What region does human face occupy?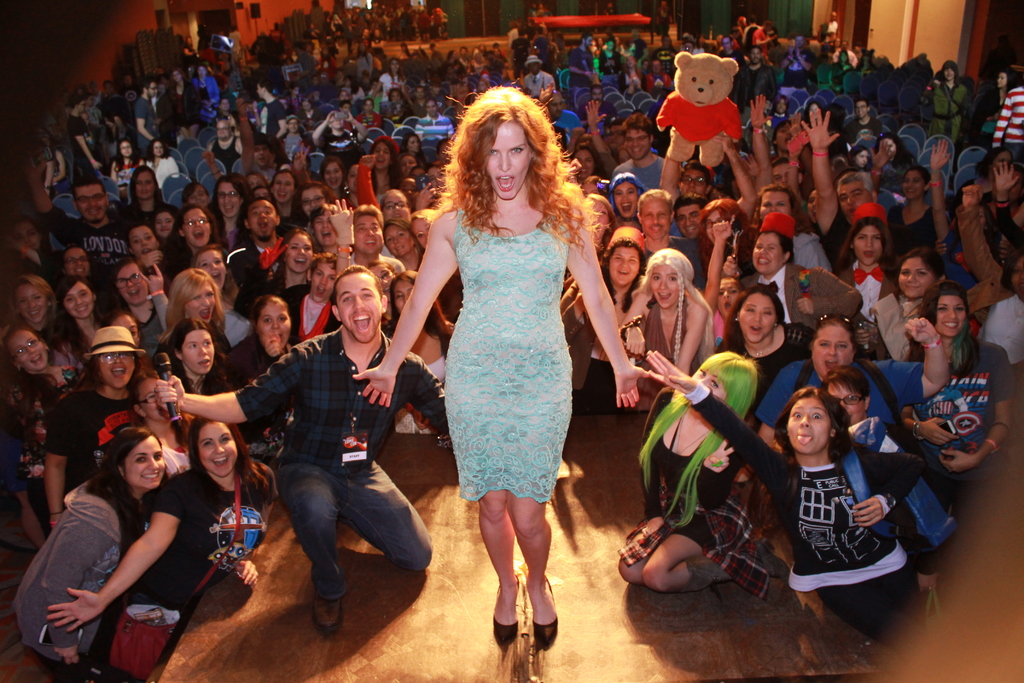
{"x1": 838, "y1": 179, "x2": 872, "y2": 214}.
